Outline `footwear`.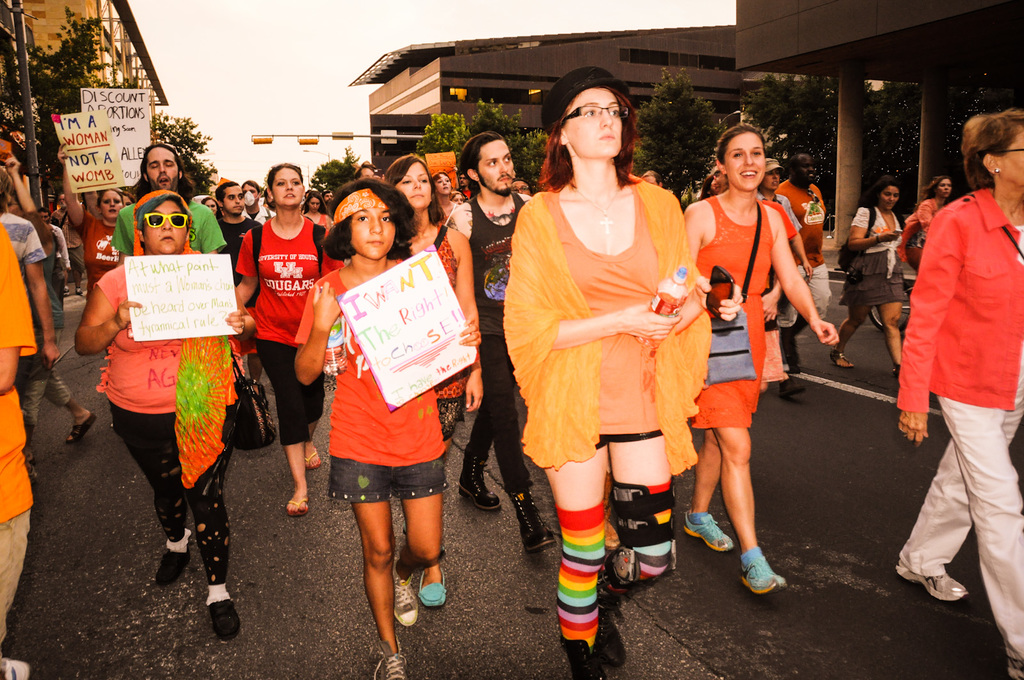
Outline: 206:596:240:640.
